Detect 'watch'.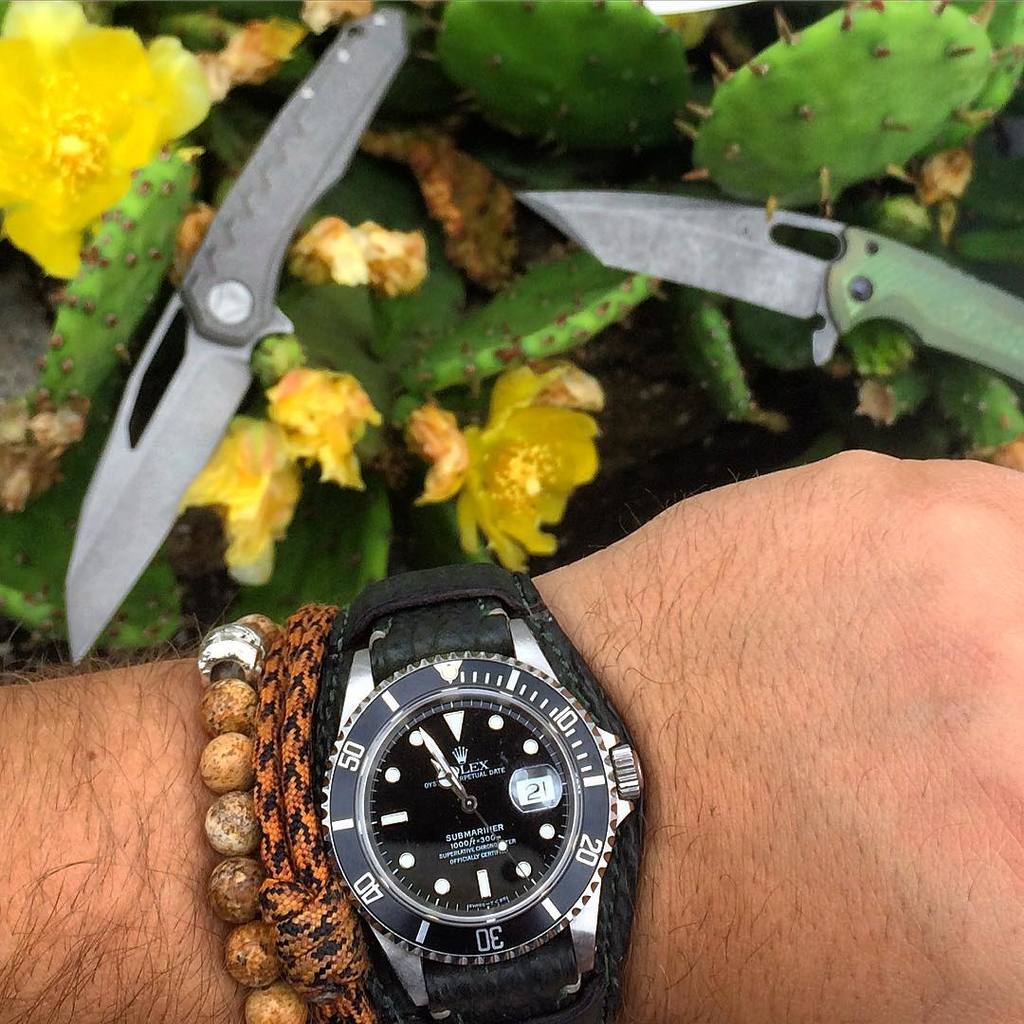
Detected at [x1=320, y1=562, x2=641, y2=1023].
